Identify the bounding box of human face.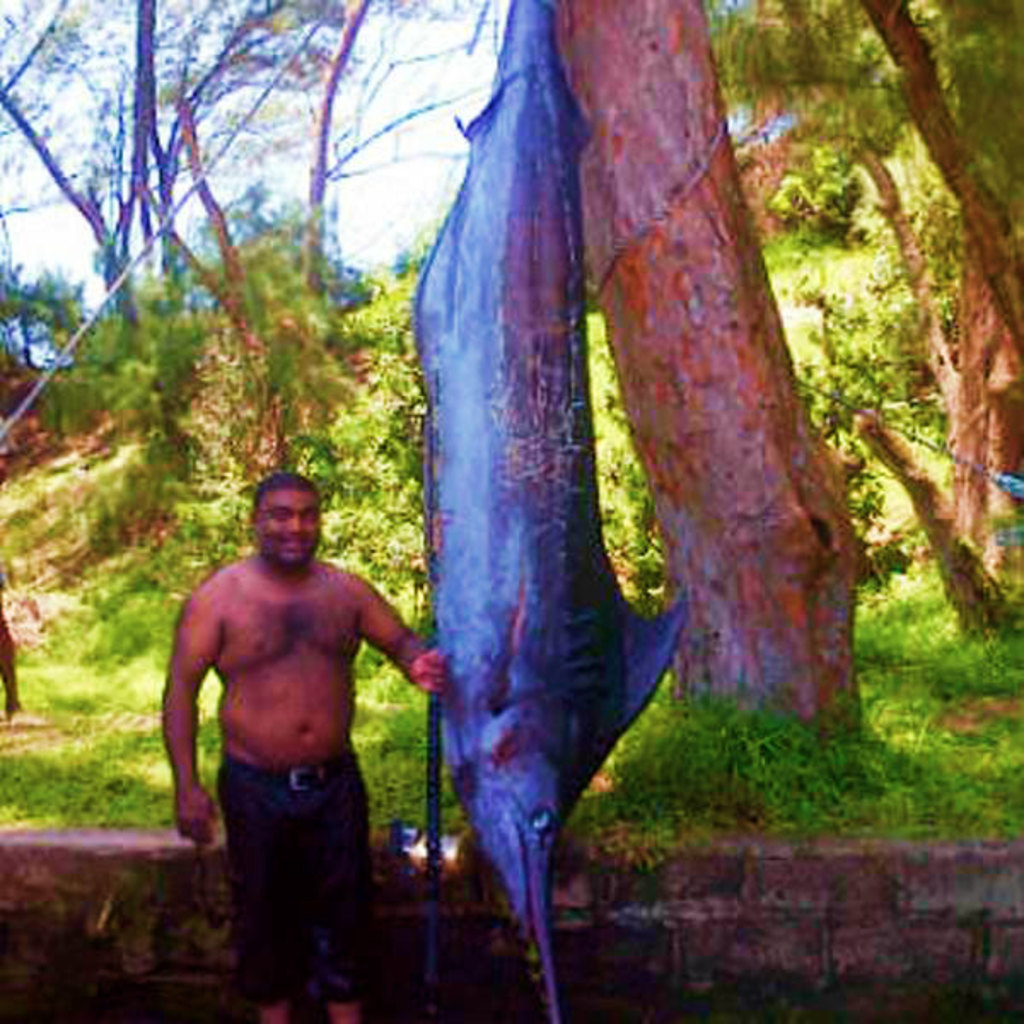
select_region(256, 486, 323, 567).
